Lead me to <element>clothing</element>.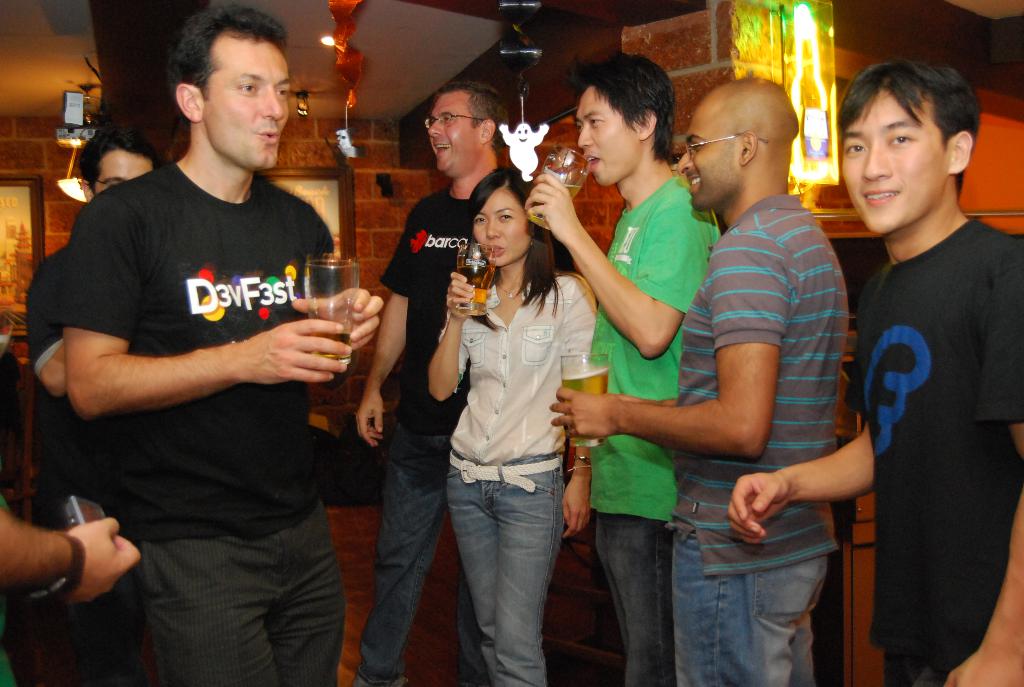
Lead to <box>439,268,595,686</box>.
